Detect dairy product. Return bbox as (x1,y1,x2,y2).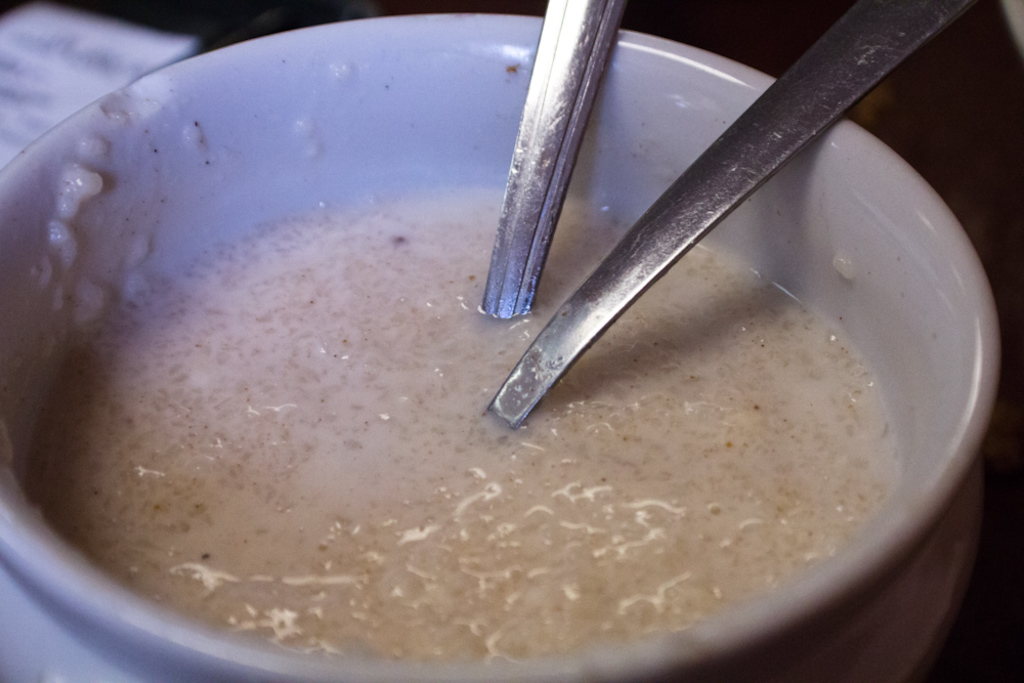
(18,185,906,676).
